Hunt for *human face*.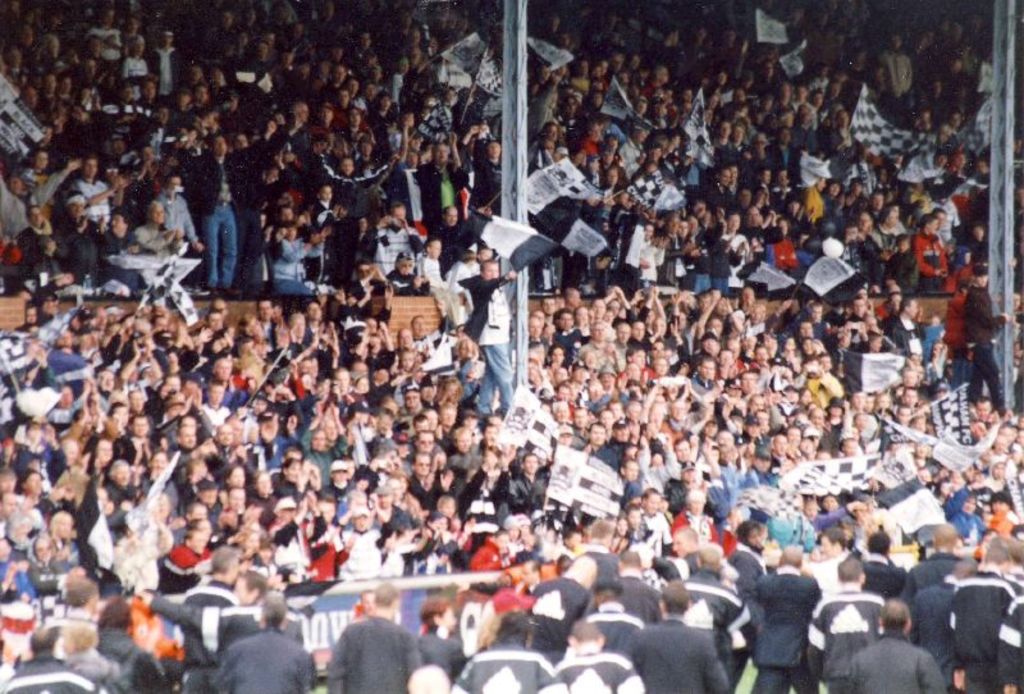
Hunted down at locate(84, 37, 99, 56).
